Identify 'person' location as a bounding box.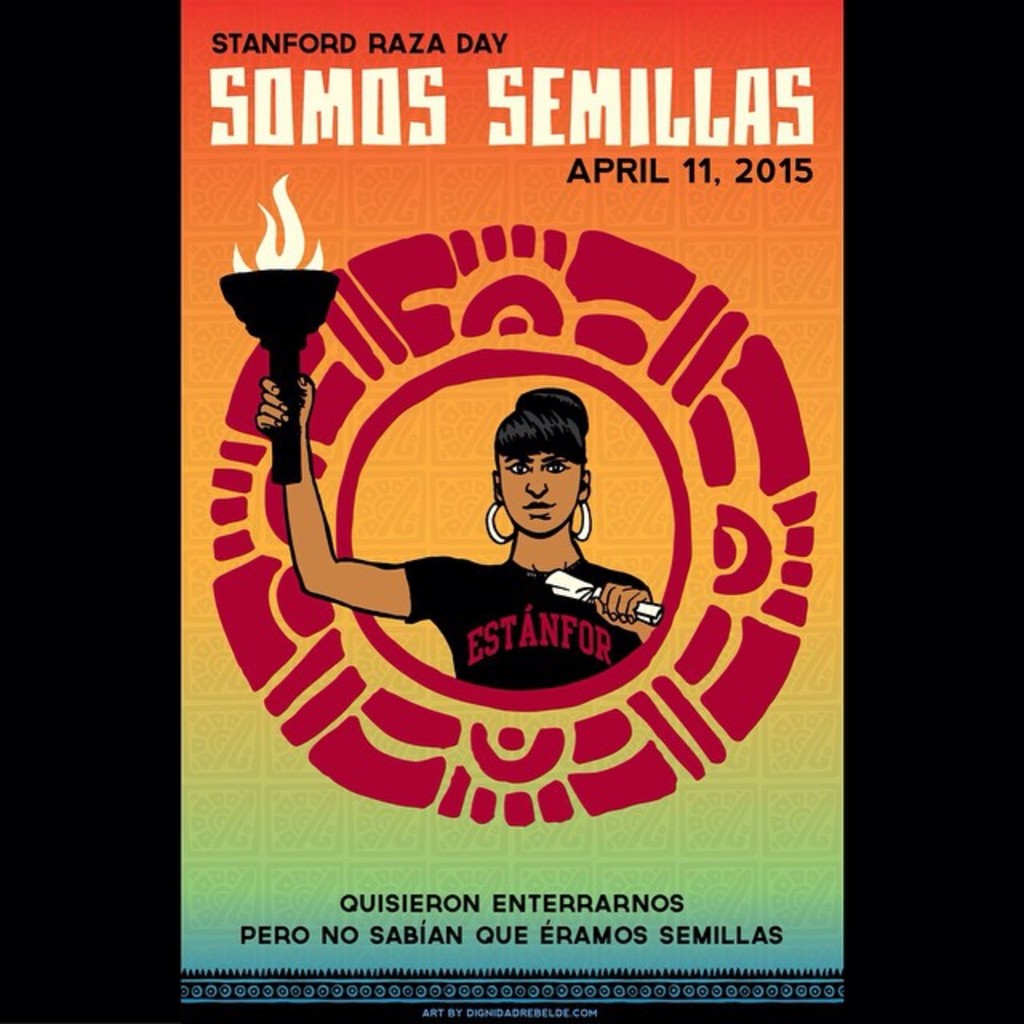
detection(259, 389, 650, 693).
